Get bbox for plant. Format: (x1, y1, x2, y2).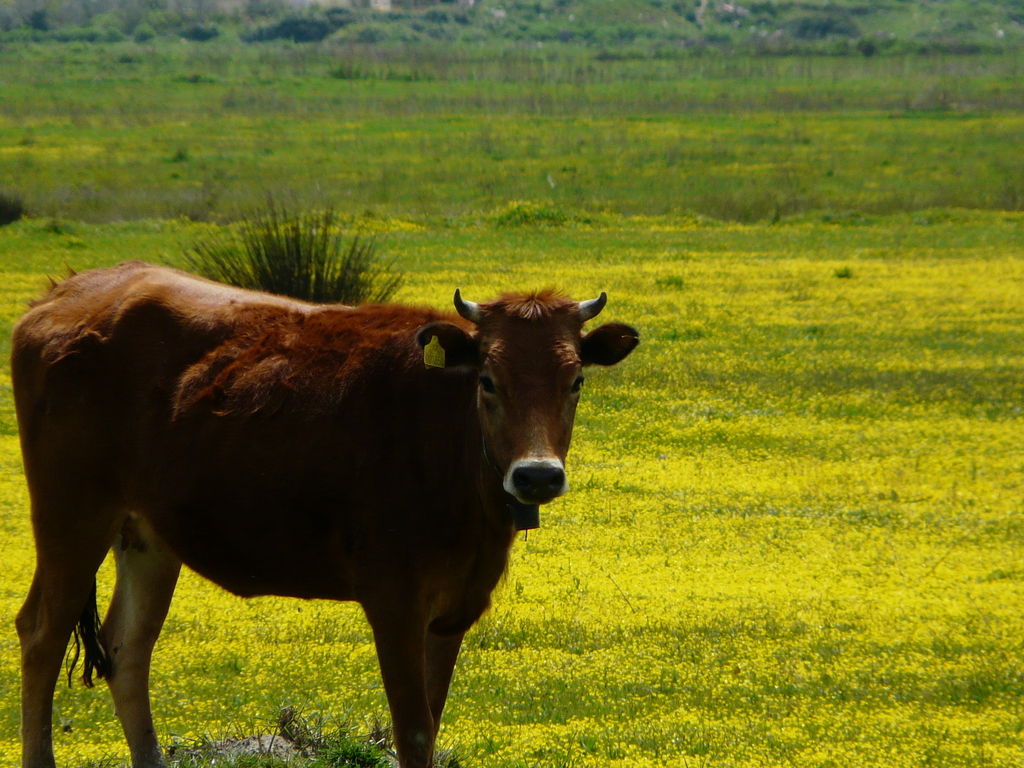
(167, 180, 419, 310).
